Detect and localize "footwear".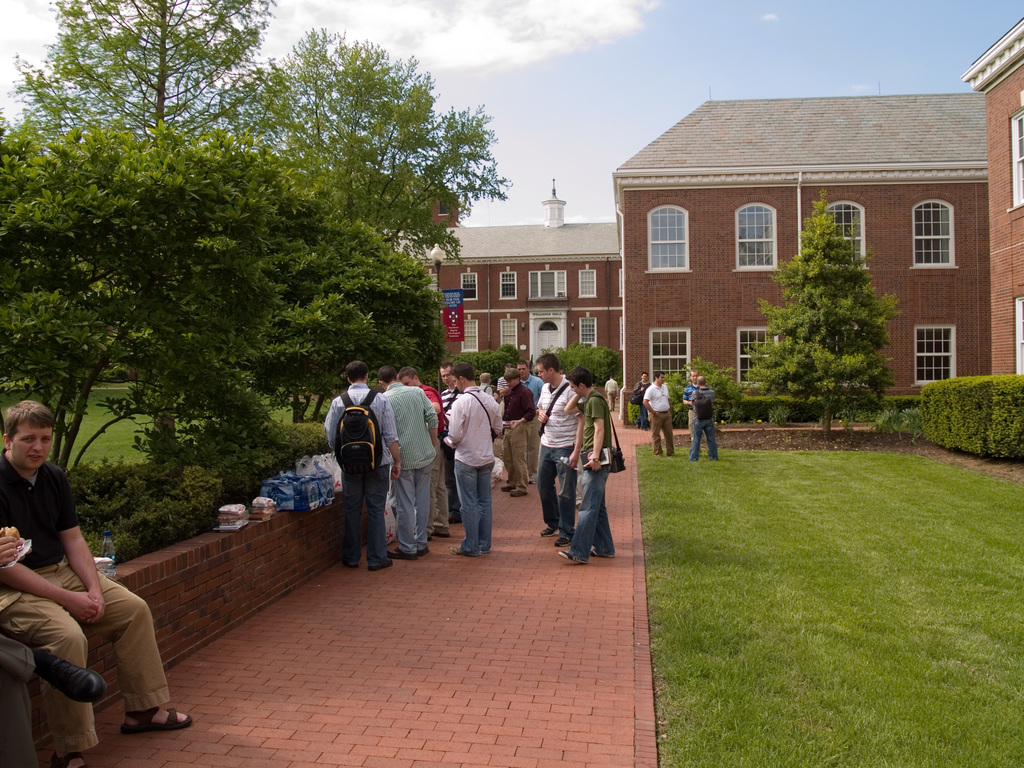
Localized at (x1=124, y1=704, x2=192, y2=733).
